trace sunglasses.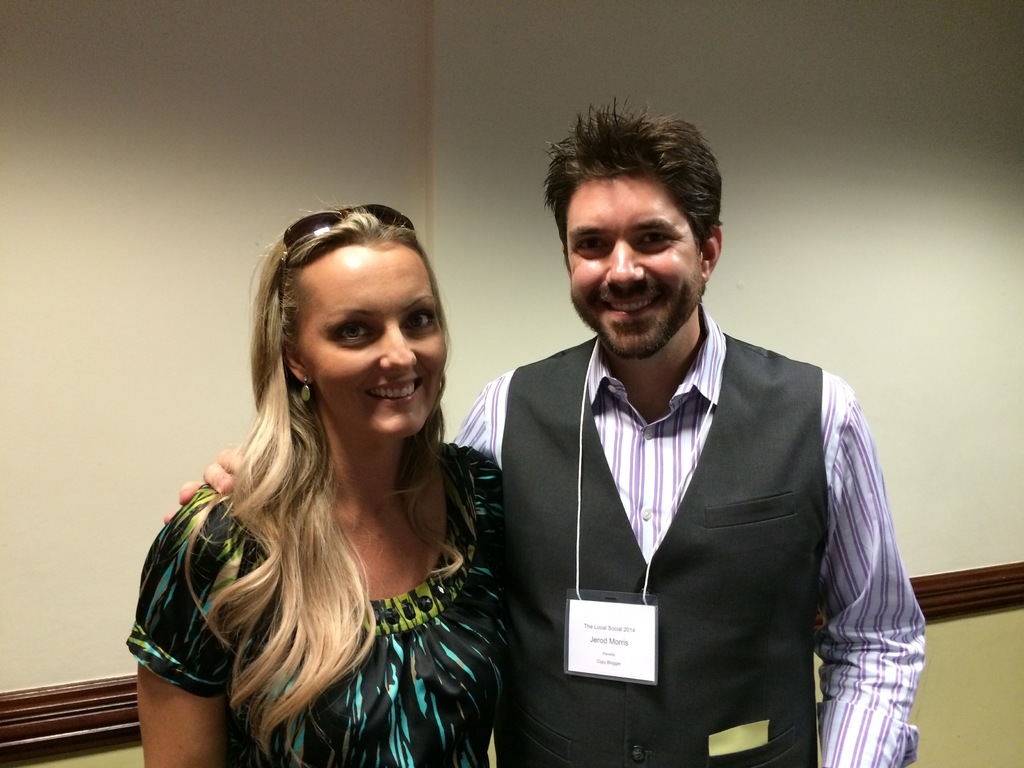
Traced to (x1=278, y1=200, x2=412, y2=307).
